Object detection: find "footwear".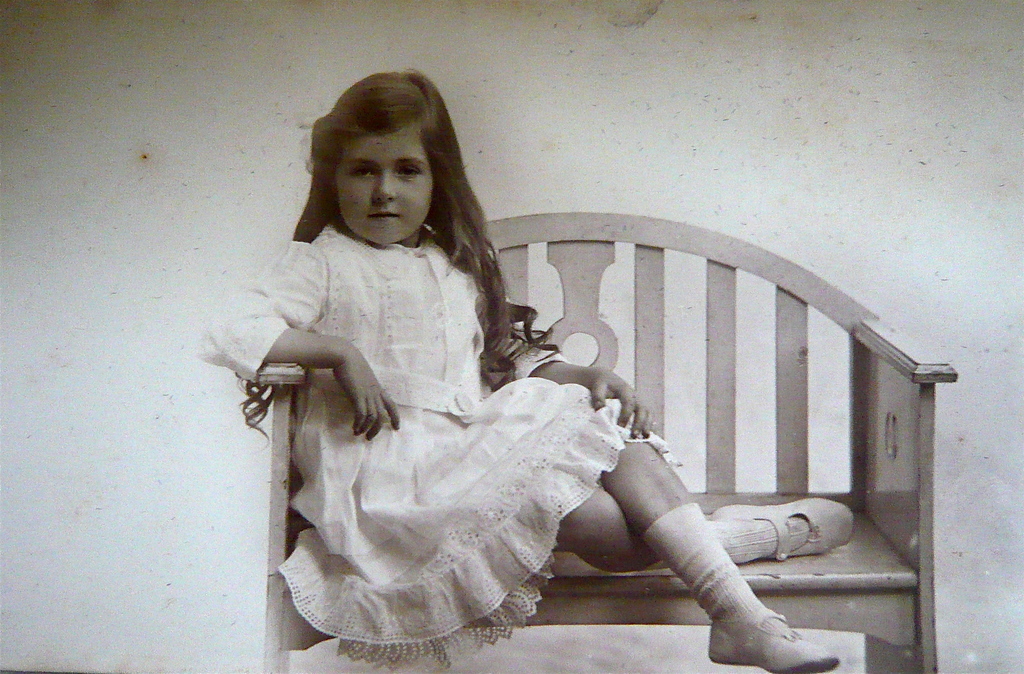
Rect(708, 495, 855, 558).
